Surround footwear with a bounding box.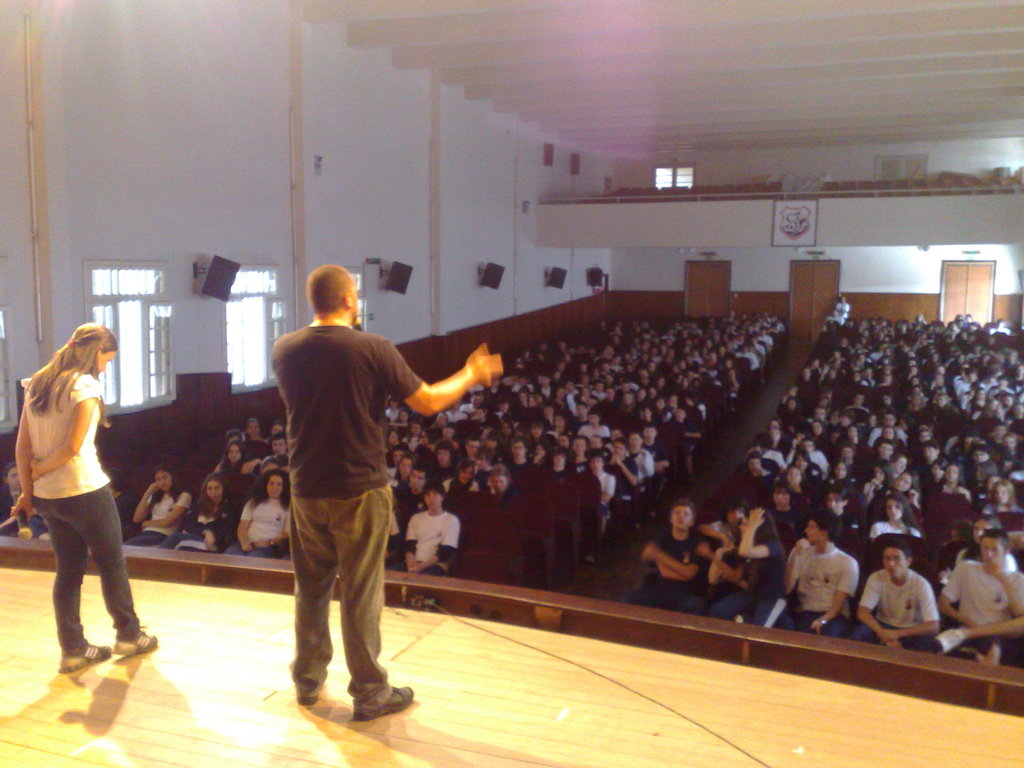
(116,621,160,666).
